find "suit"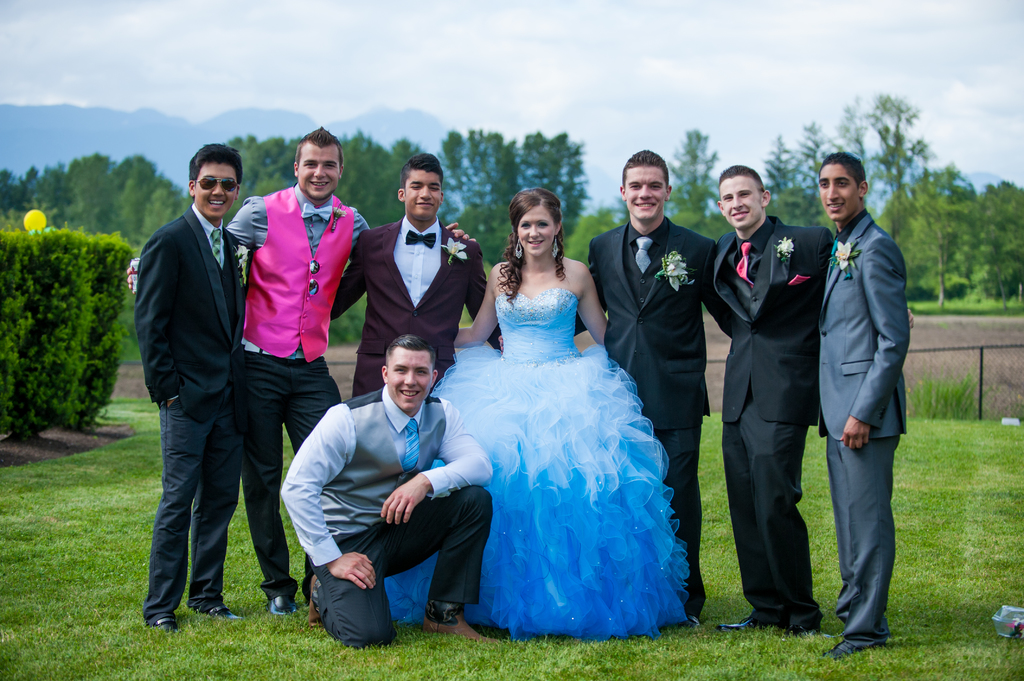
[left=570, top=217, right=737, bottom=609]
